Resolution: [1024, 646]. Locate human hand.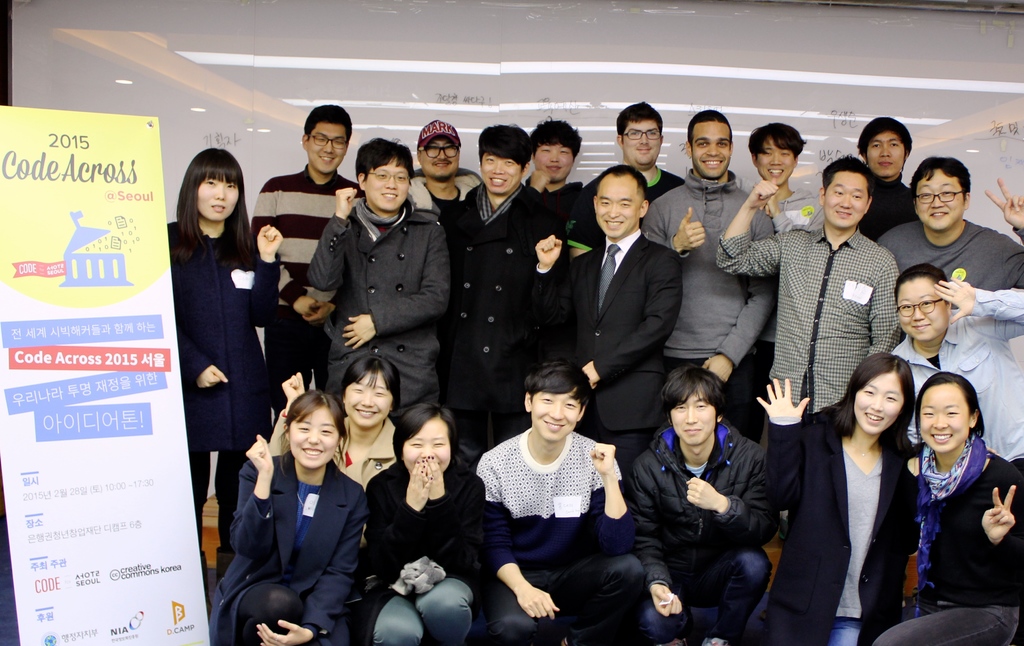
left=422, top=450, right=448, bottom=499.
